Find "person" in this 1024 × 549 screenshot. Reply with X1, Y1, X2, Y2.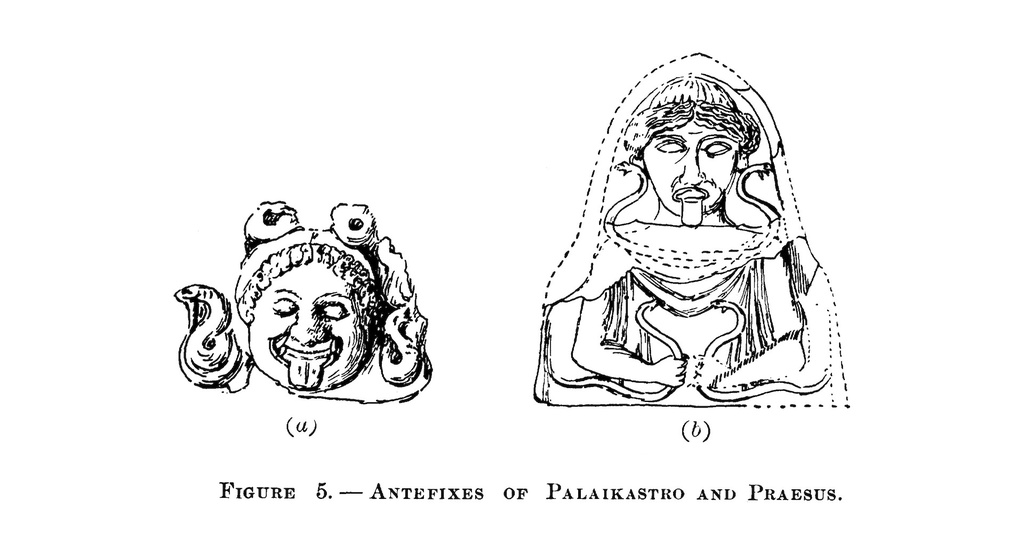
177, 200, 434, 405.
